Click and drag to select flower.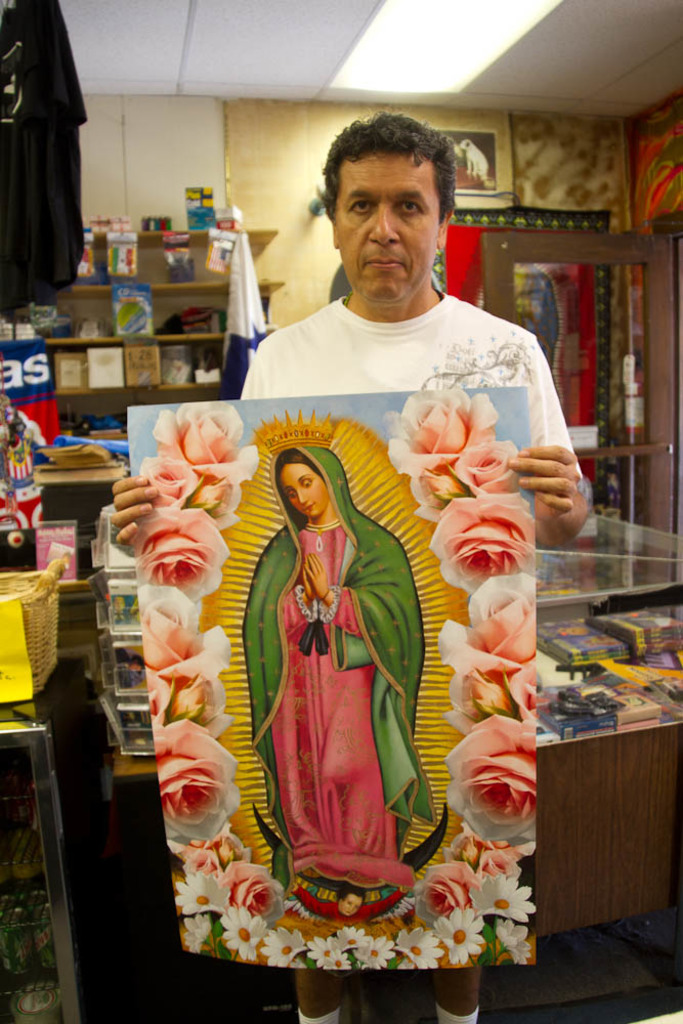
Selection: 152/731/238/849.
